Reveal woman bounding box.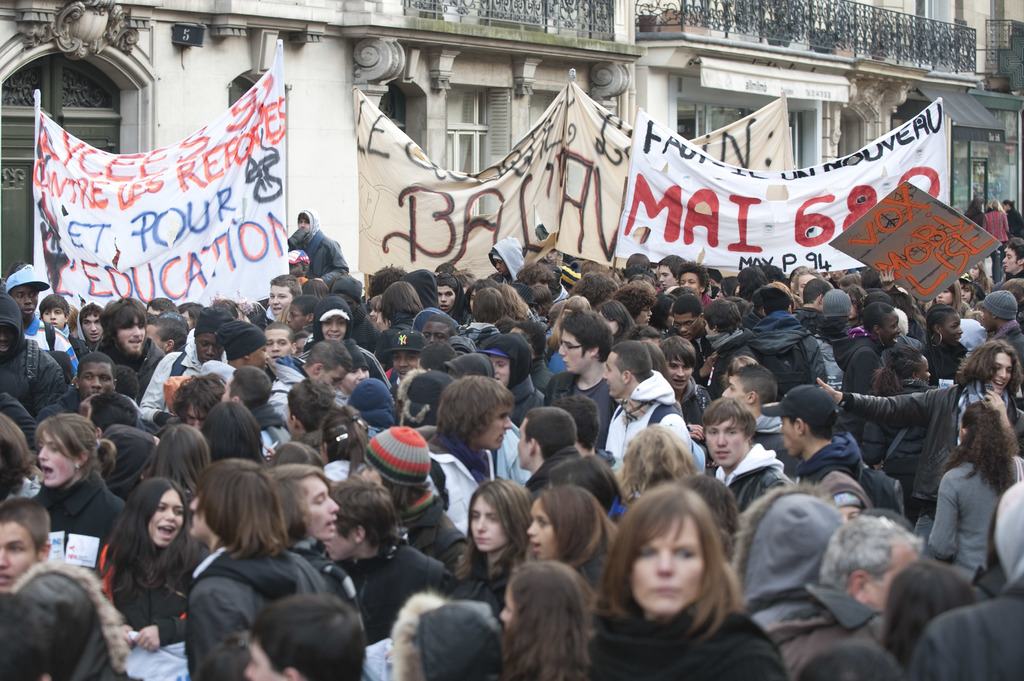
Revealed: (x1=585, y1=481, x2=788, y2=680).
